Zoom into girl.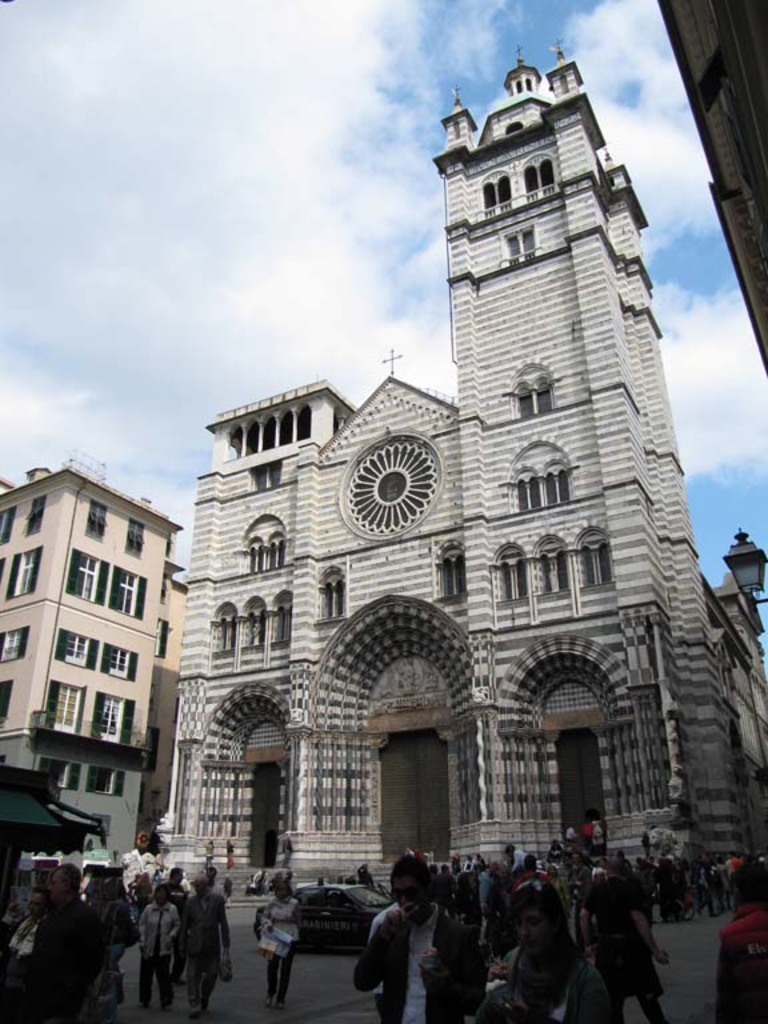
Zoom target: bbox(252, 884, 300, 1019).
